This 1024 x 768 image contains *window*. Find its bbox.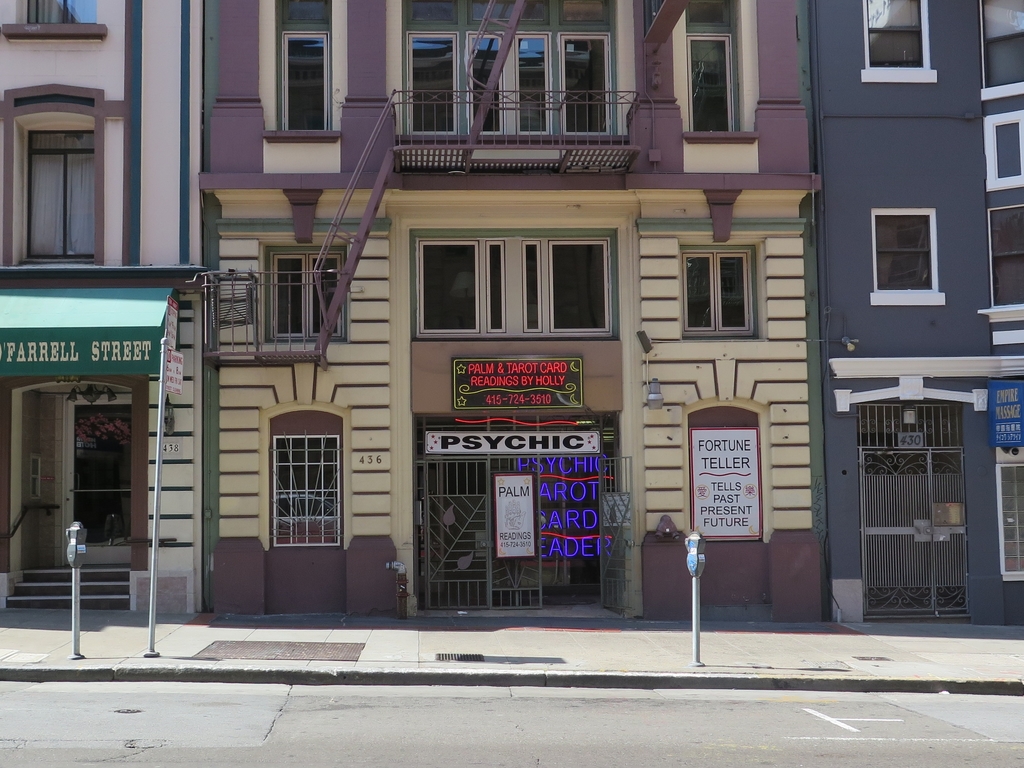
[left=266, top=241, right=345, bottom=339].
